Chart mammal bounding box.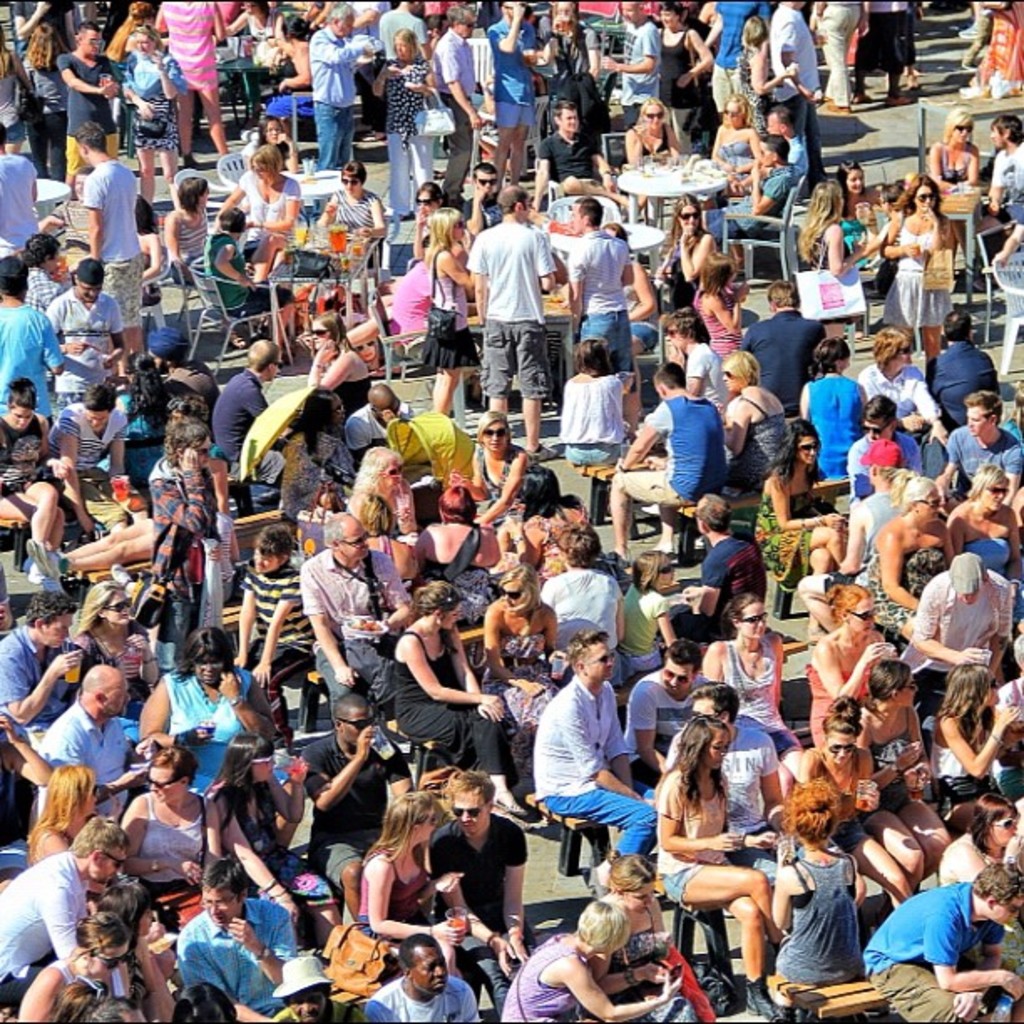
Charted: (494, 892, 698, 1022).
